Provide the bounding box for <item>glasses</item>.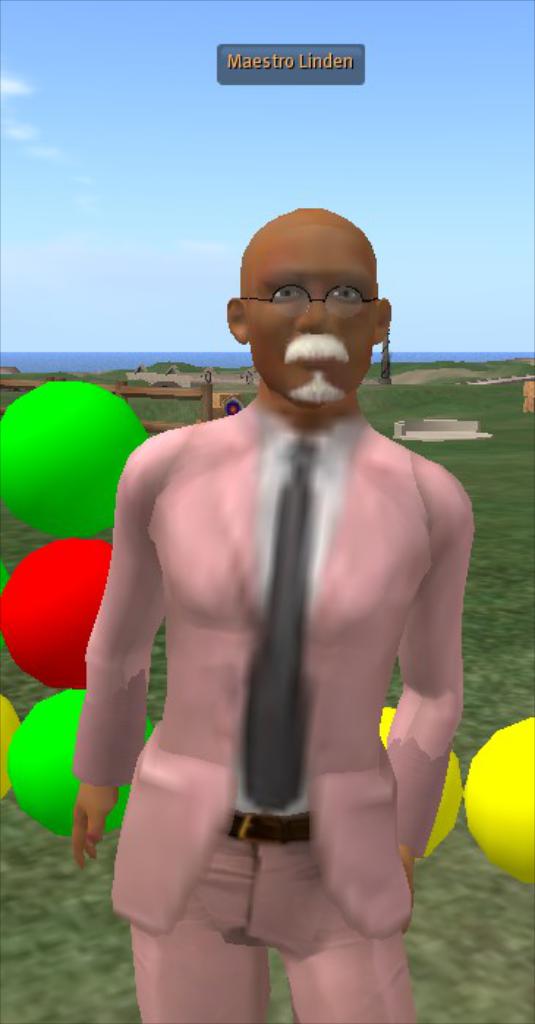
(233, 282, 381, 312).
